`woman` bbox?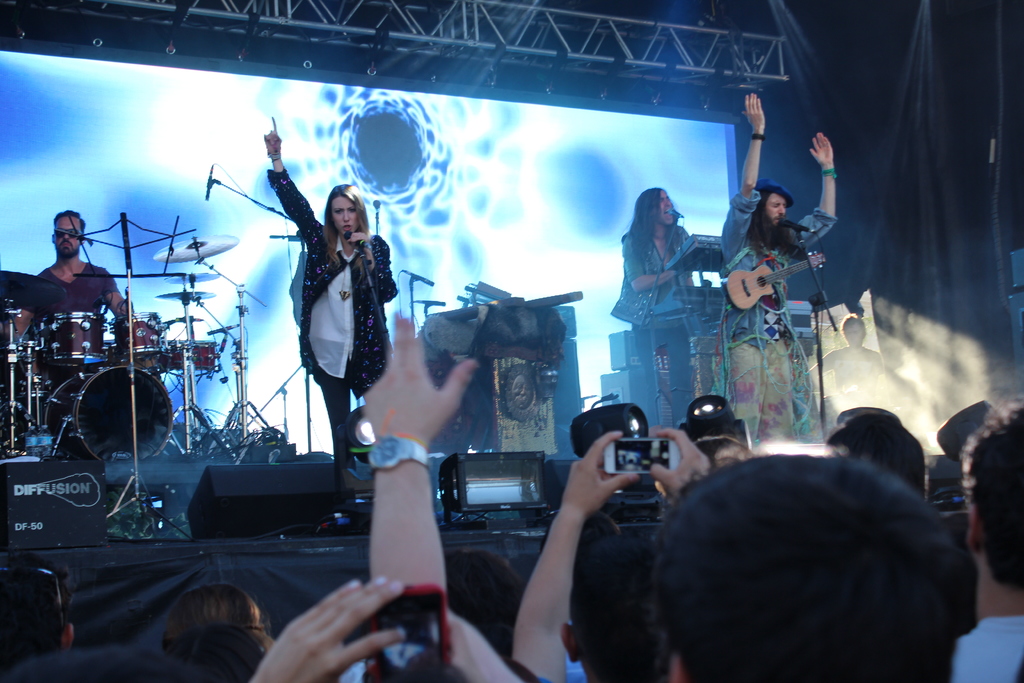
{"x1": 256, "y1": 161, "x2": 404, "y2": 498}
